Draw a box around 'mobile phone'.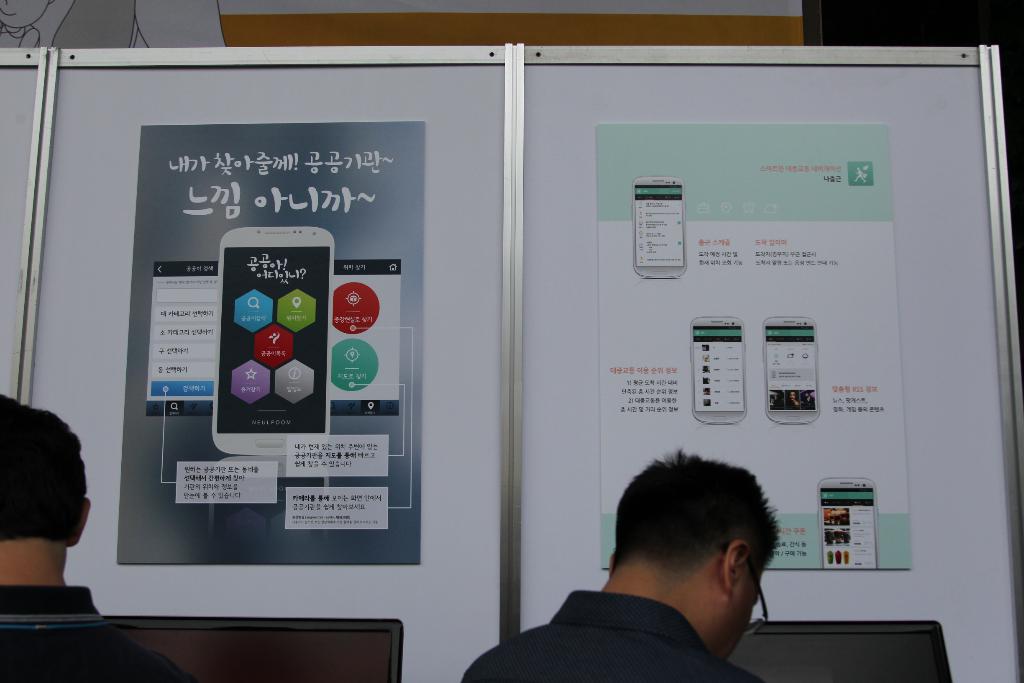
<box>766,315,821,425</box>.
